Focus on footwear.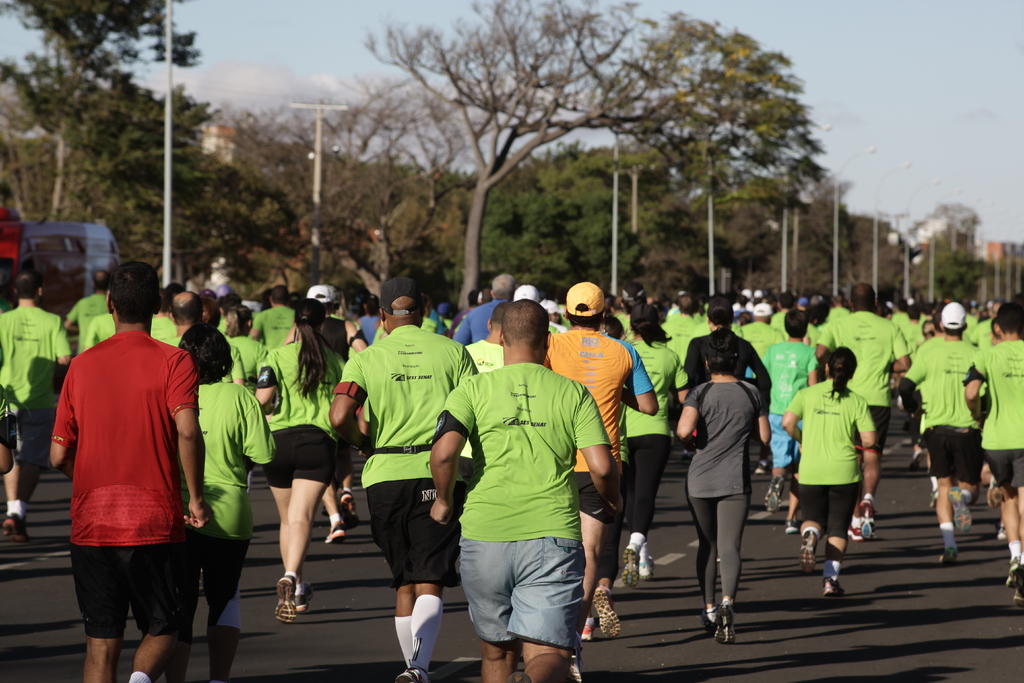
Focused at pyautogui.locateOnScreen(1001, 561, 1023, 602).
